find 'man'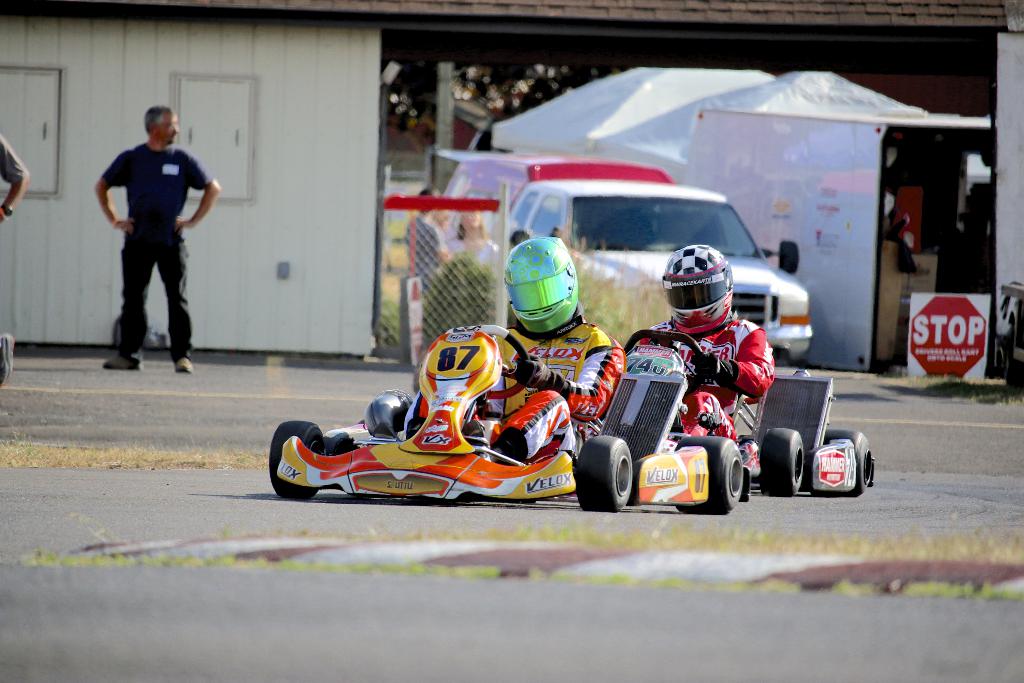
{"left": 632, "top": 240, "right": 778, "bottom": 440}
